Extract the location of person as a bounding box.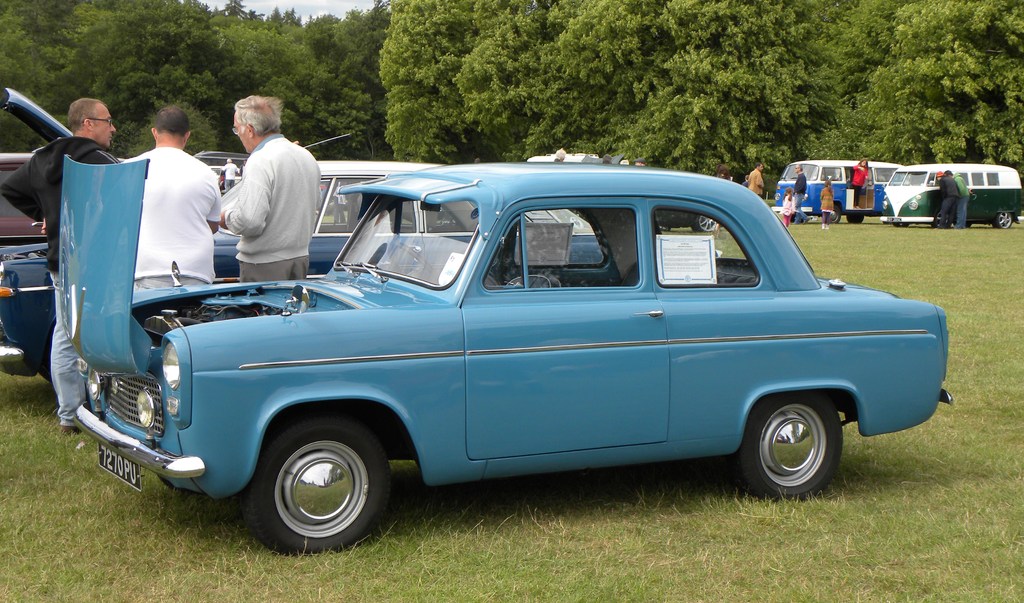
[x1=954, y1=167, x2=975, y2=227].
